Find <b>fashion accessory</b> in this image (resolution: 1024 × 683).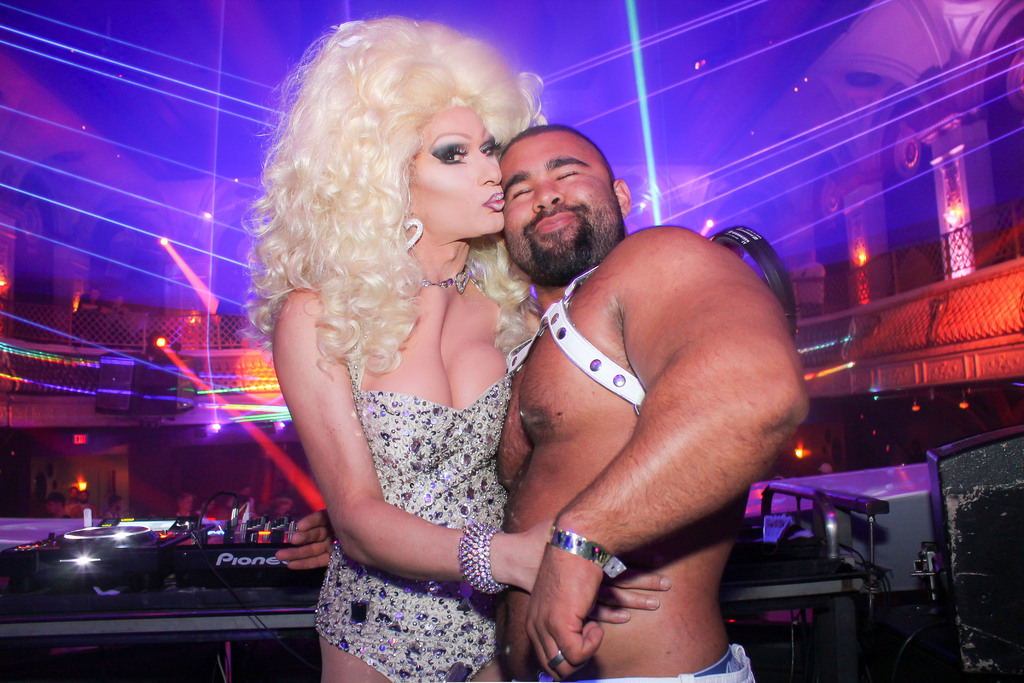
box=[504, 263, 645, 411].
